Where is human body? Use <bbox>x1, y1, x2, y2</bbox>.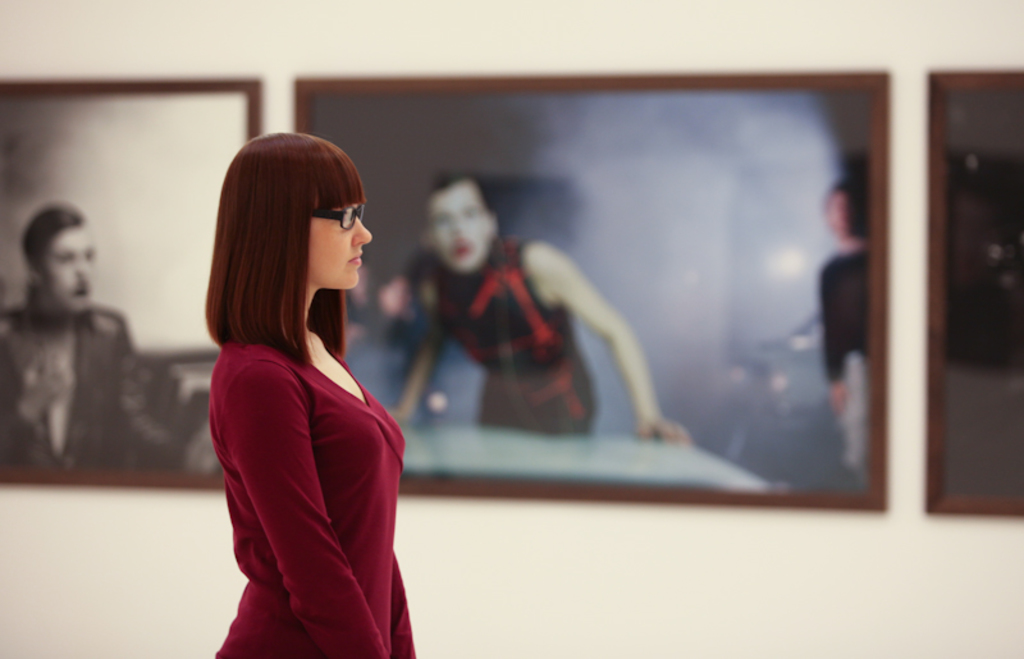
<bbox>369, 174, 690, 449</bbox>.
